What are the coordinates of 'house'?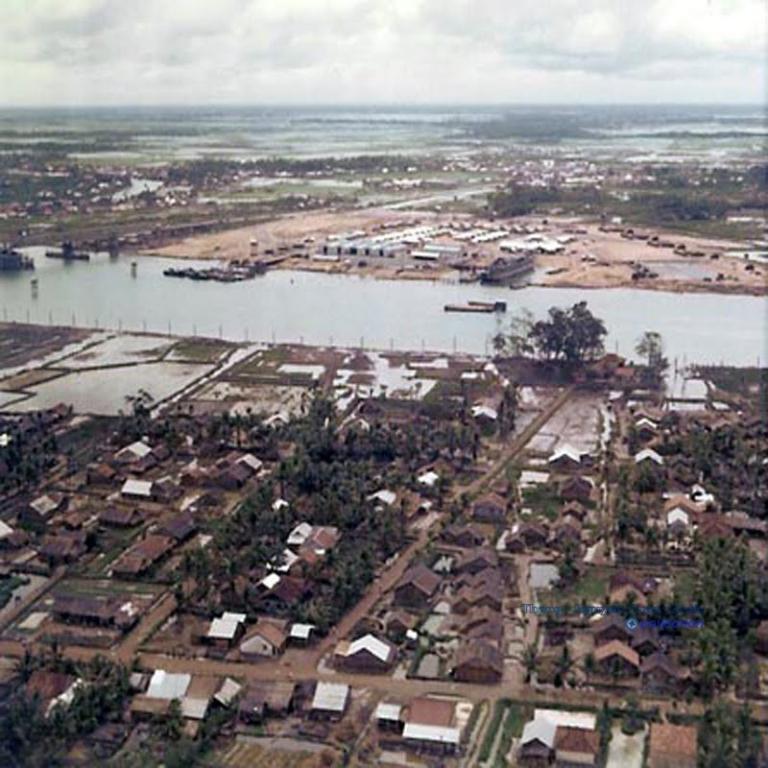
198,489,224,518.
